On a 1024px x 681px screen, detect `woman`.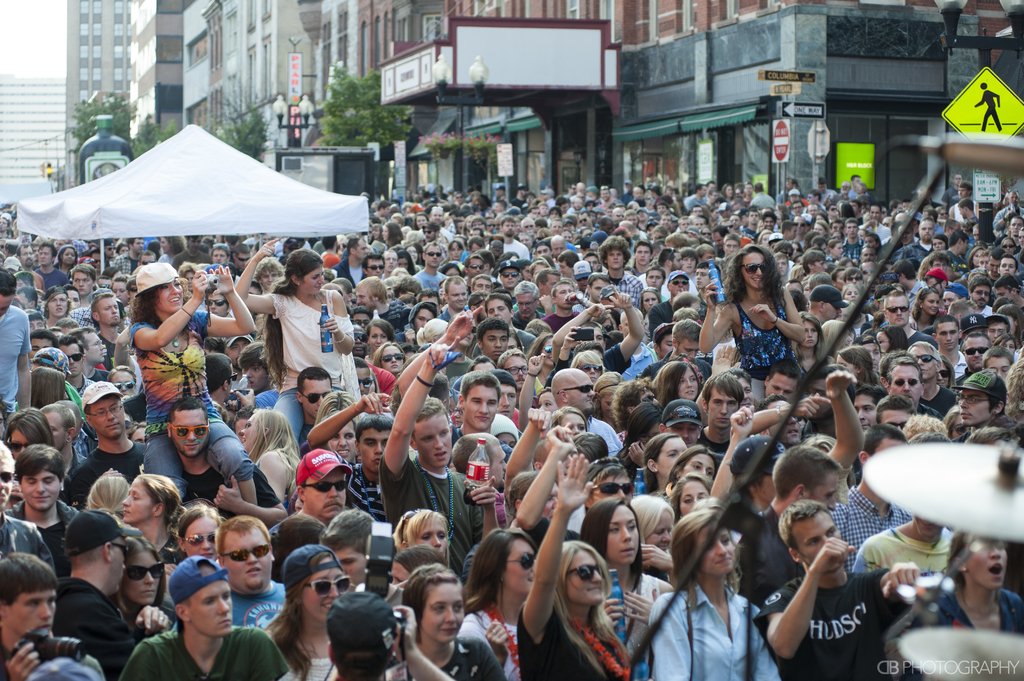
box(399, 559, 513, 680).
